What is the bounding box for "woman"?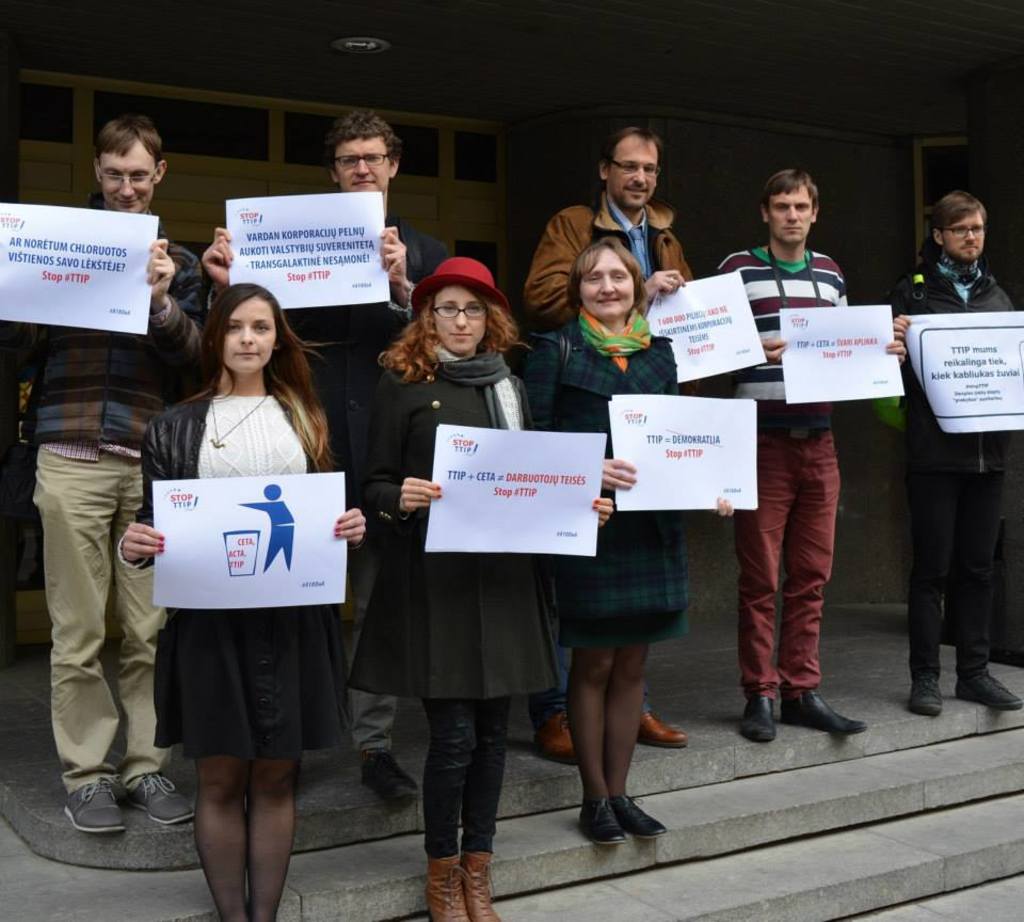
BBox(121, 281, 366, 921).
